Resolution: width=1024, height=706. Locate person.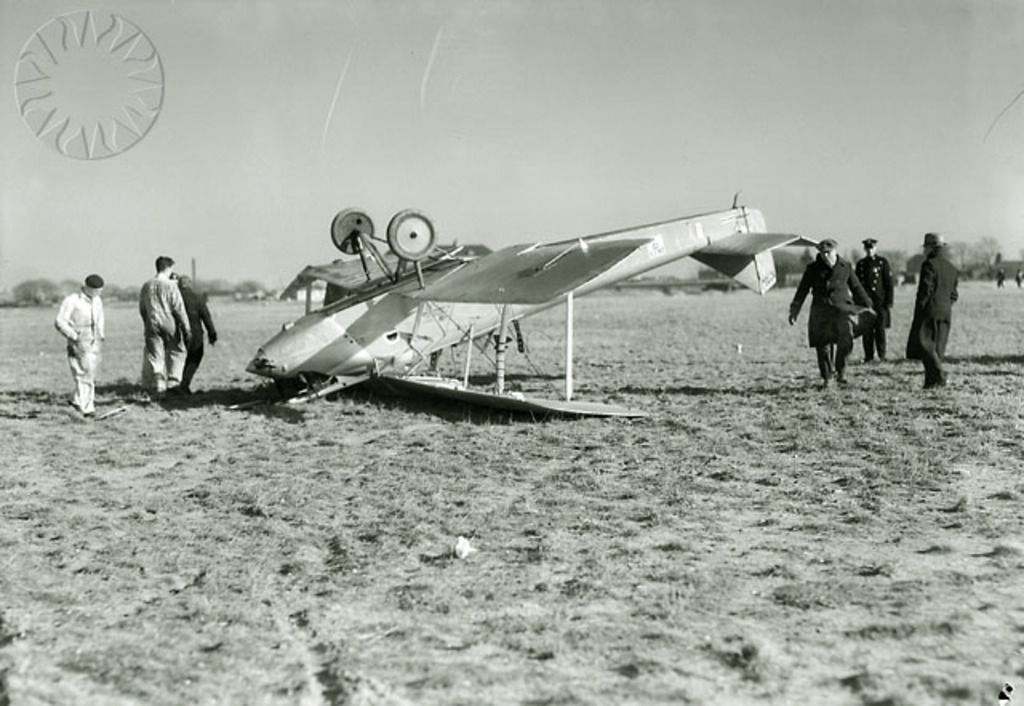
131/248/195/395.
